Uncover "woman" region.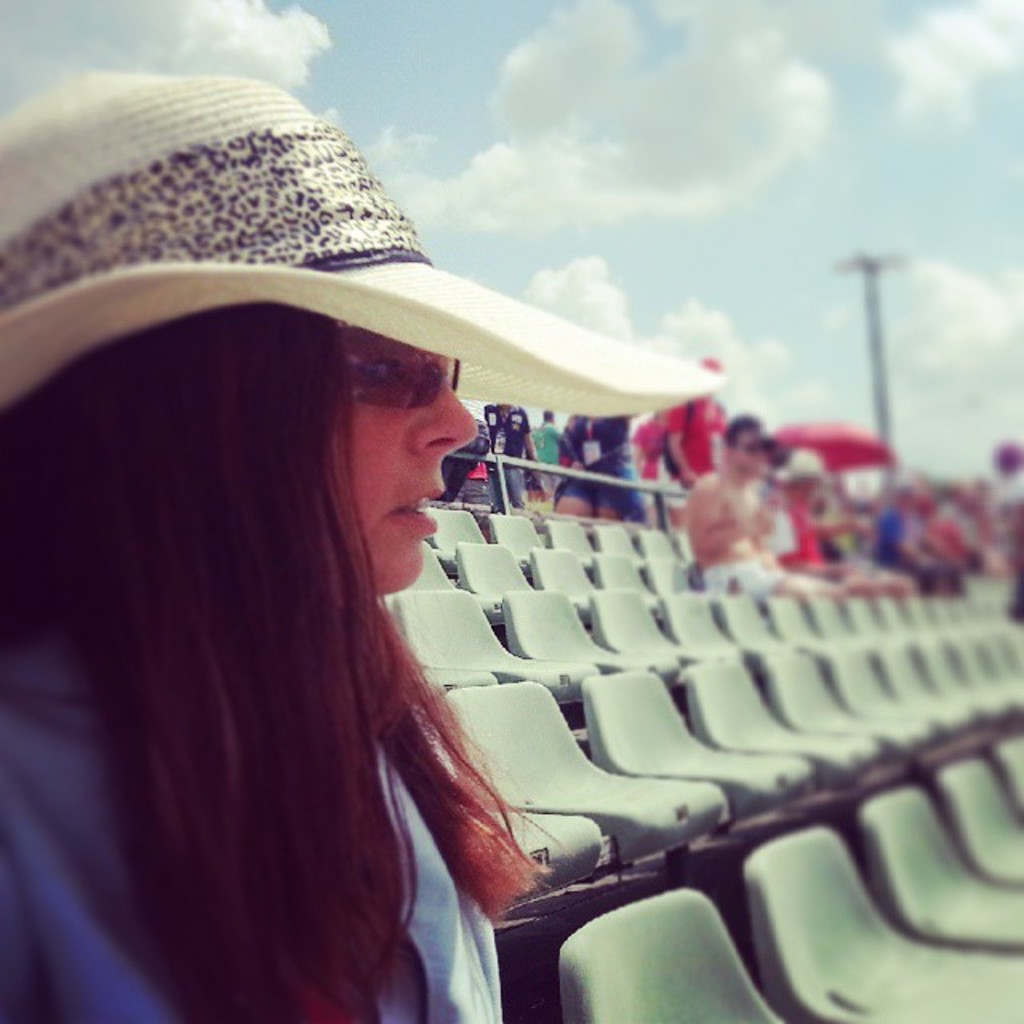
Uncovered: [11,178,683,1023].
